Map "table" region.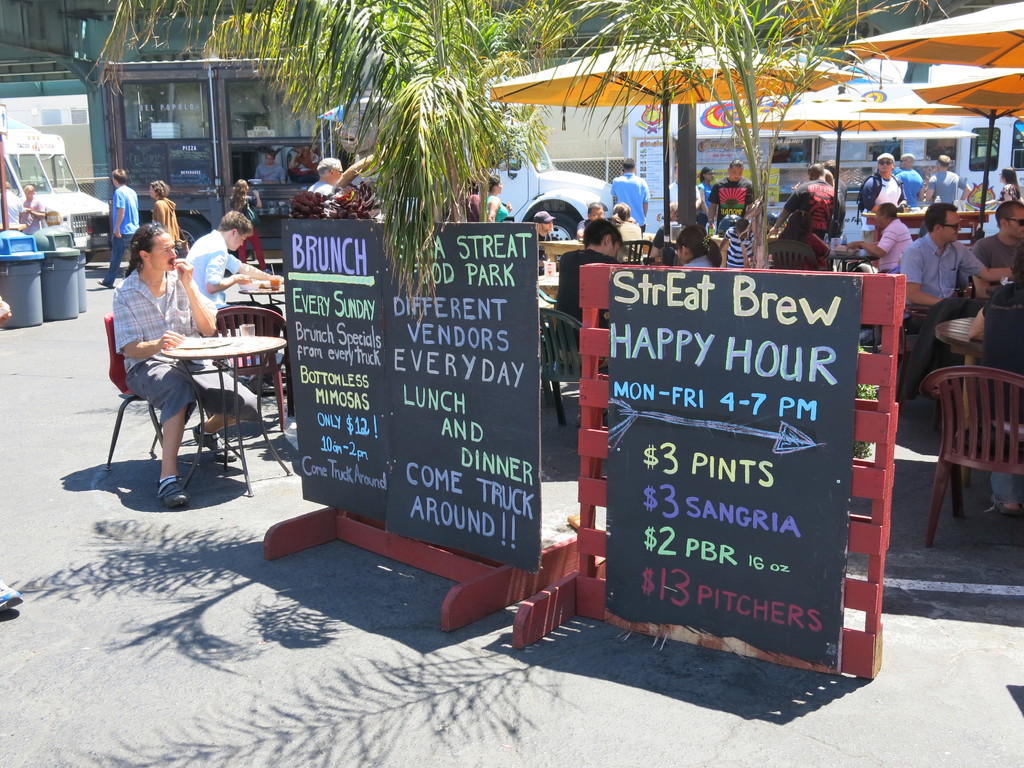
Mapped to bbox=(100, 333, 294, 485).
